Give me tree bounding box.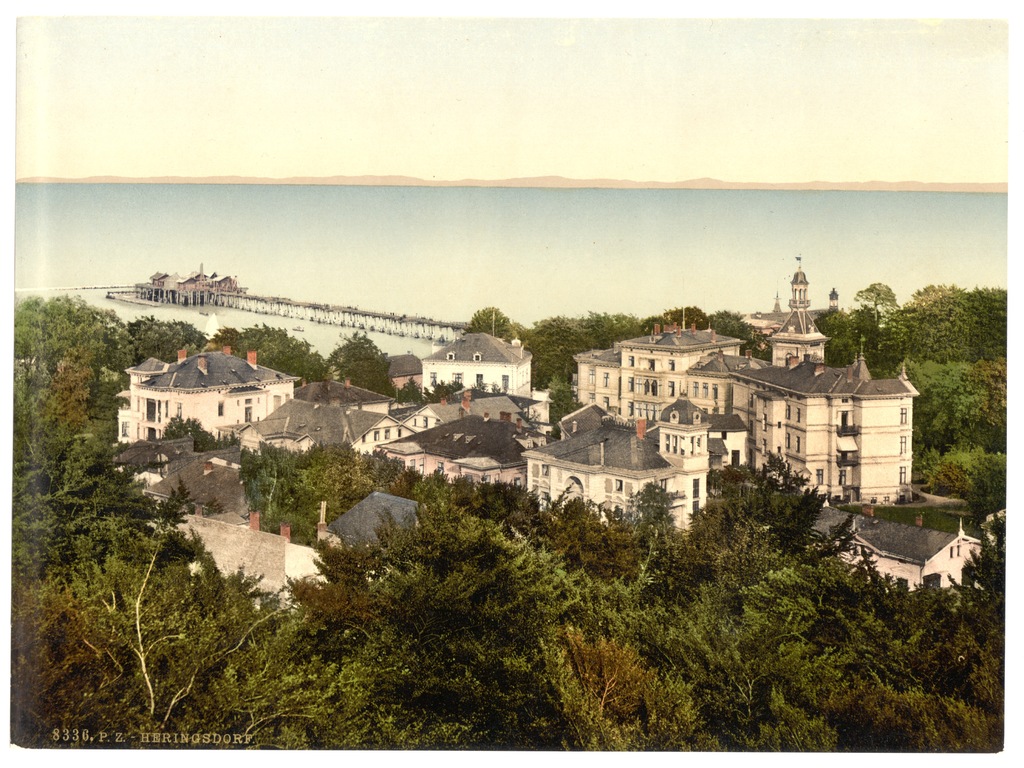
(left=14, top=549, right=115, bottom=753).
